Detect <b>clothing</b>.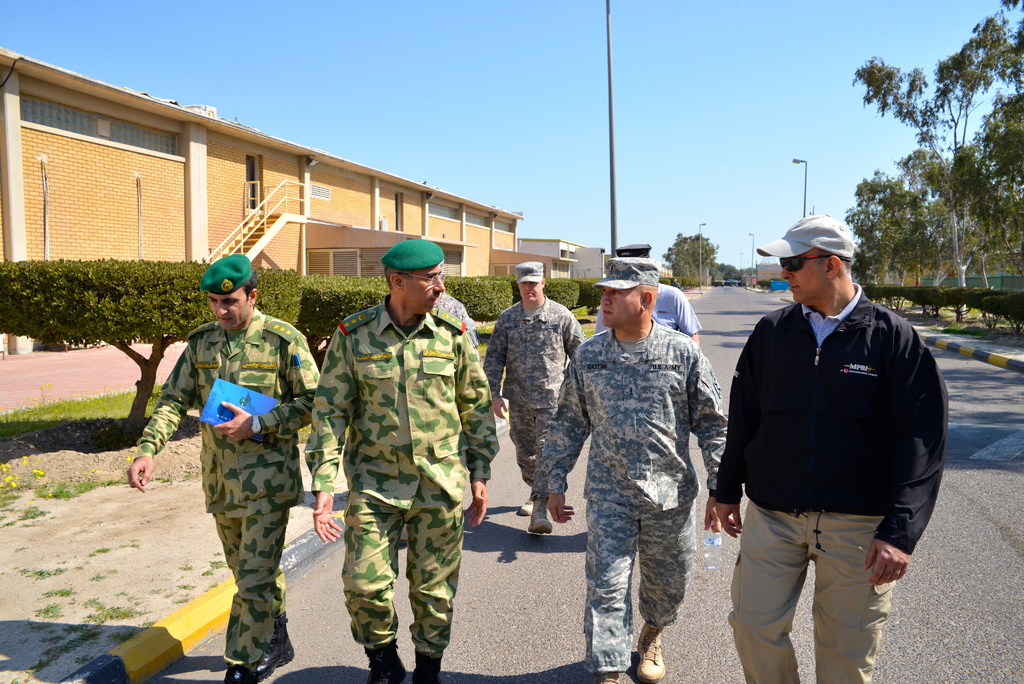
Detected at box=[427, 288, 484, 345].
